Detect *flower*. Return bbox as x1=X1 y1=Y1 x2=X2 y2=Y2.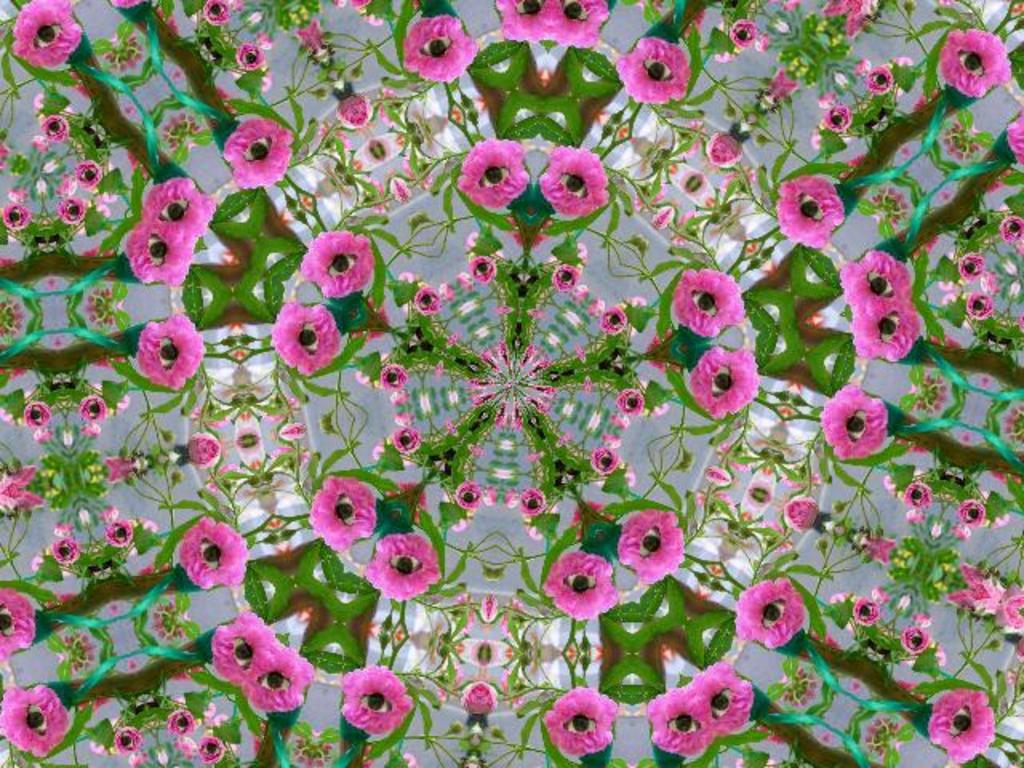
x1=74 y1=397 x2=110 y2=429.
